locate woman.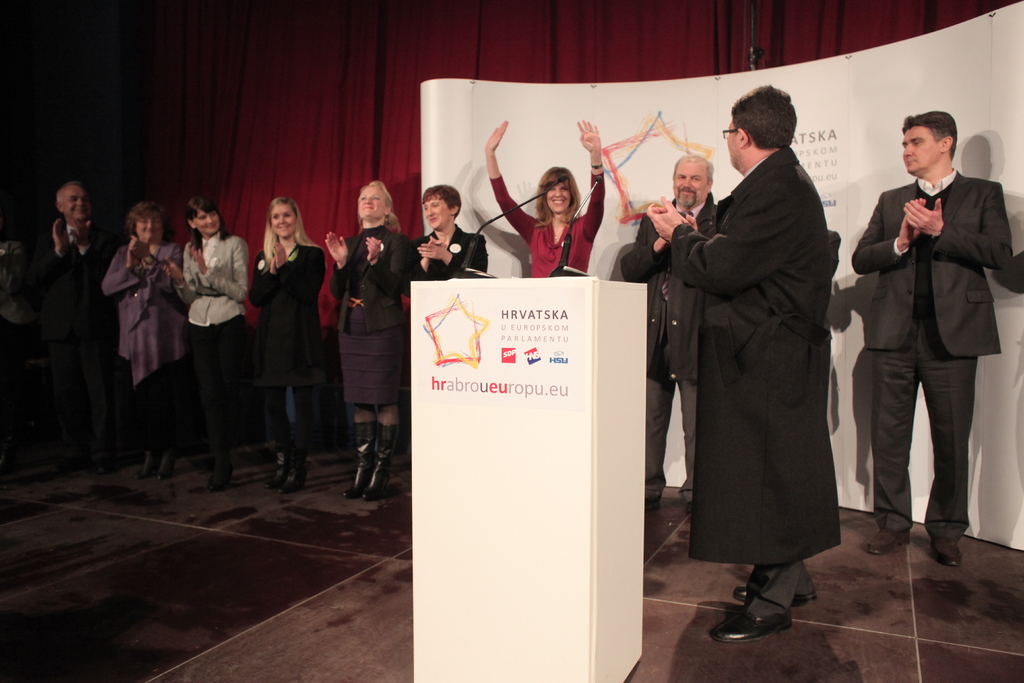
Bounding box: (left=409, top=183, right=488, bottom=292).
